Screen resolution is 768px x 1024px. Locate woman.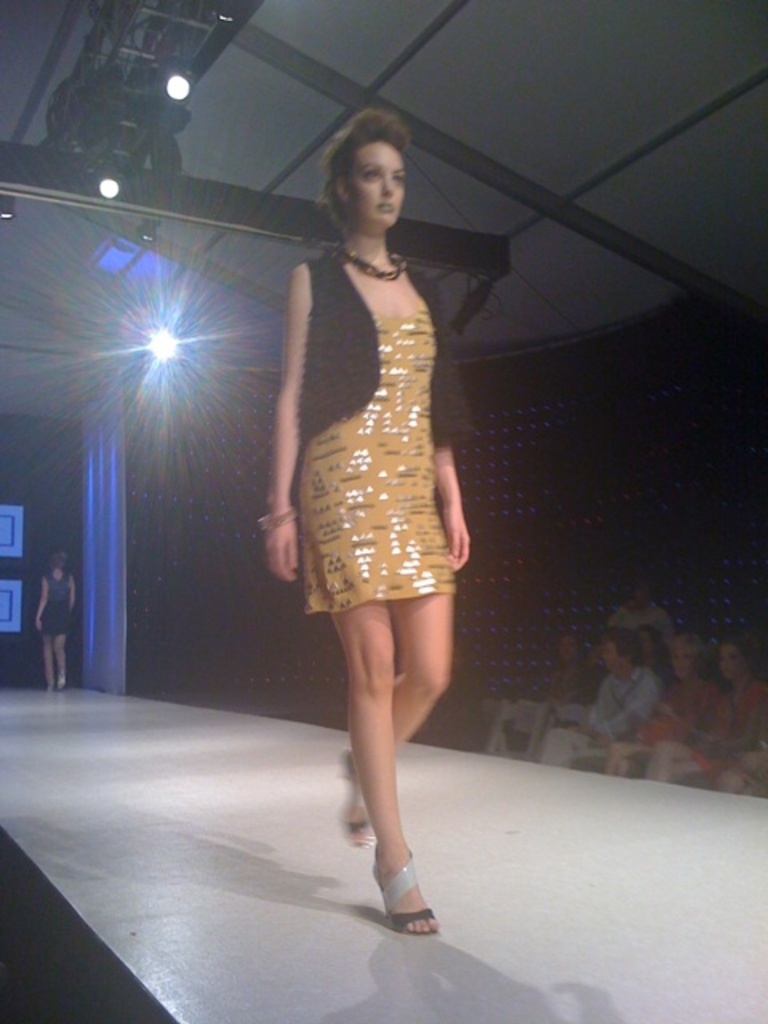
237,102,499,896.
